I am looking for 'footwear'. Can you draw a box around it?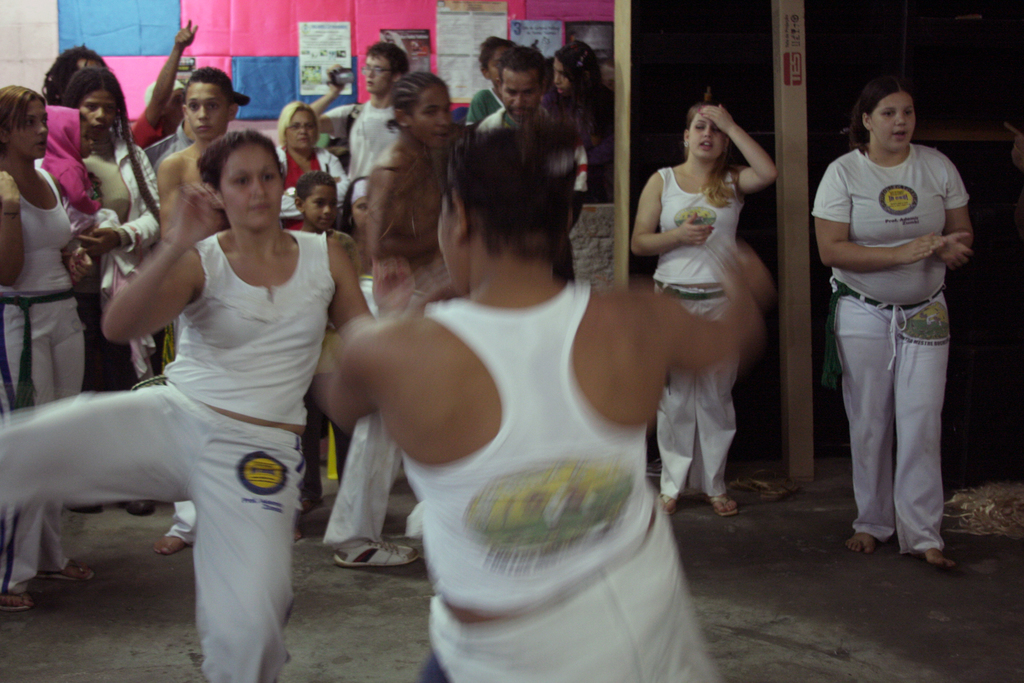
Sure, the bounding box is (left=3, top=594, right=33, bottom=612).
